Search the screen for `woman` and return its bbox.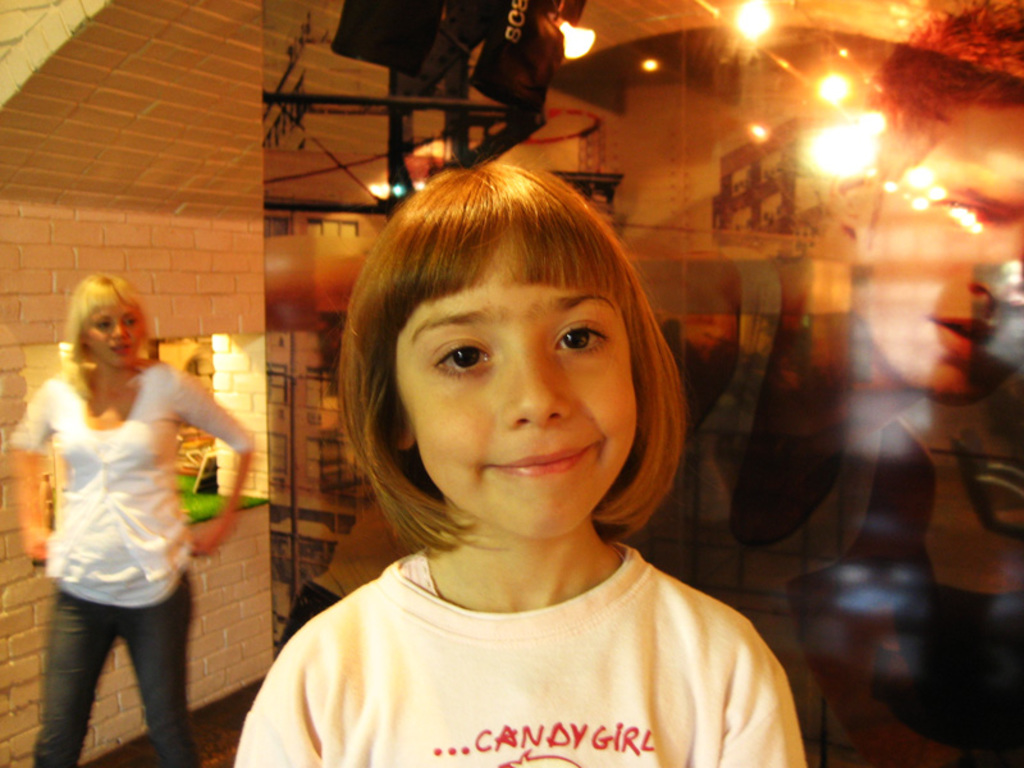
Found: region(220, 169, 787, 754).
